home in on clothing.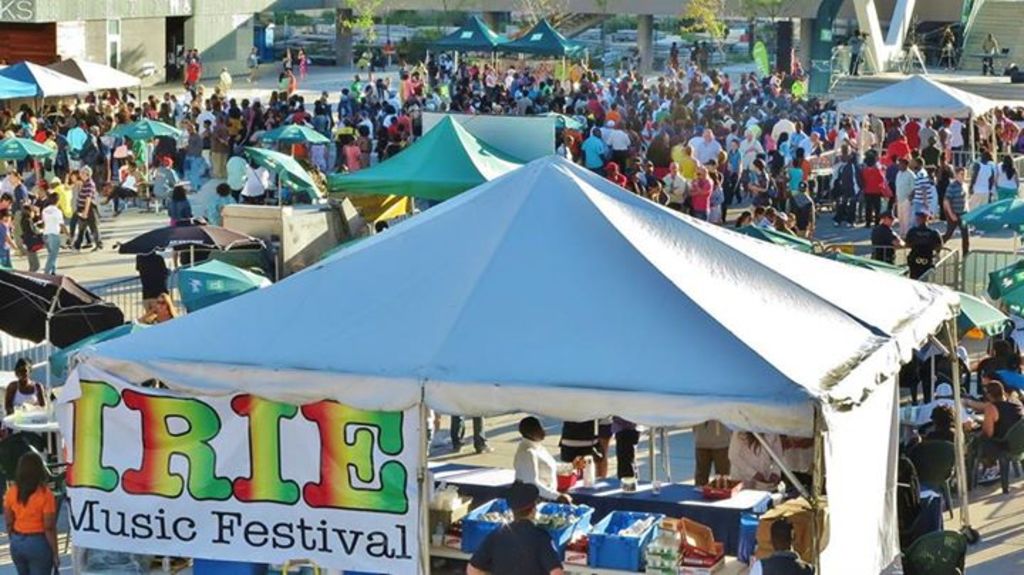
Homed in at rect(243, 48, 263, 84).
